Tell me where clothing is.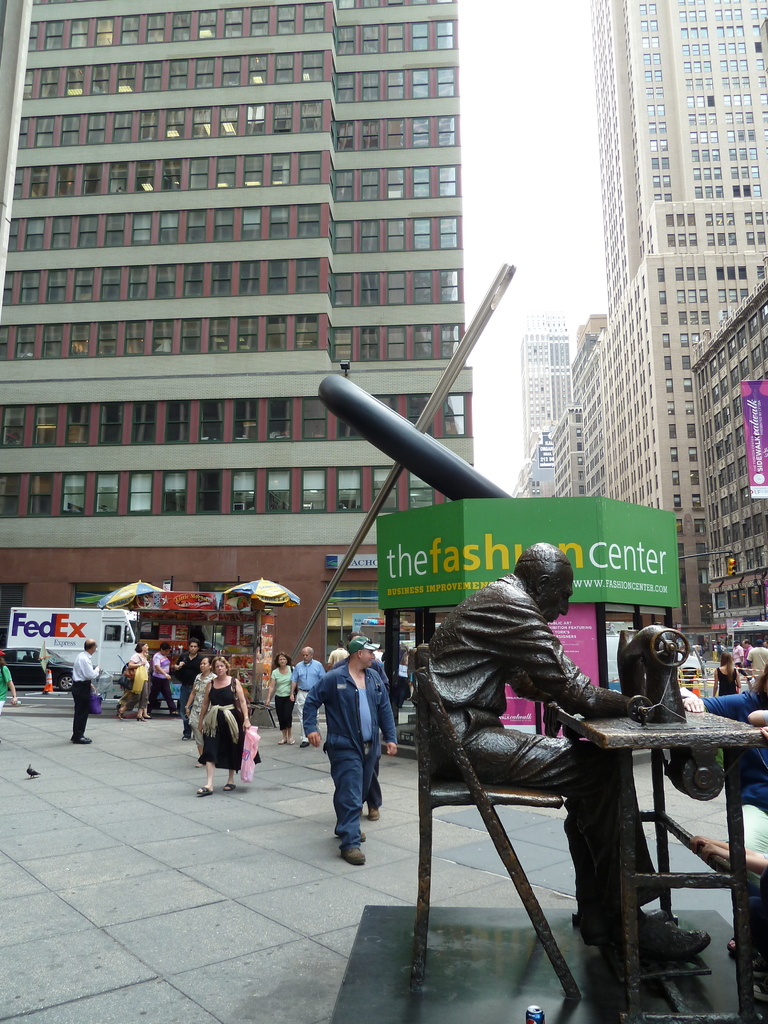
clothing is at BBox(742, 644, 752, 677).
